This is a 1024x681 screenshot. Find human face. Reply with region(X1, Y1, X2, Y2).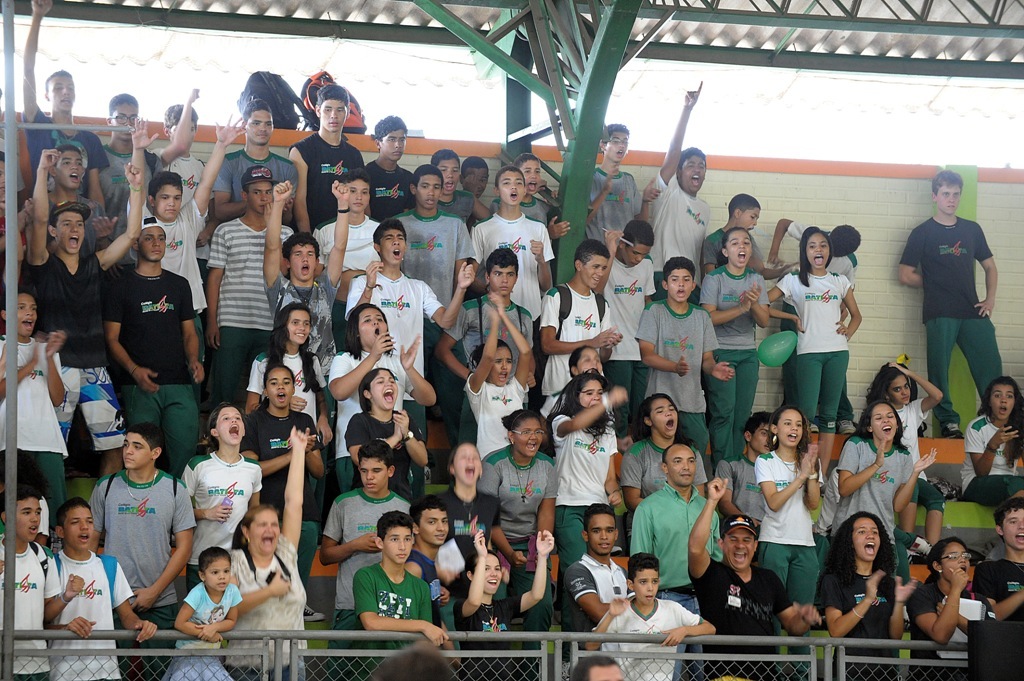
region(384, 521, 419, 571).
